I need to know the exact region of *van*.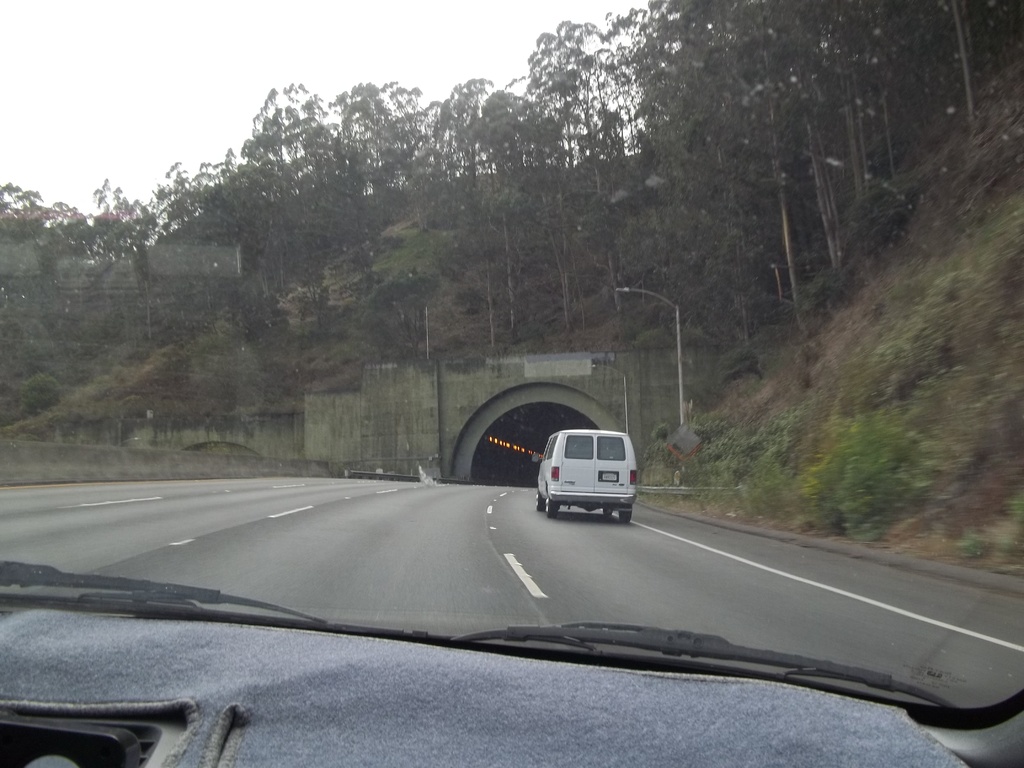
Region: detection(529, 428, 640, 521).
